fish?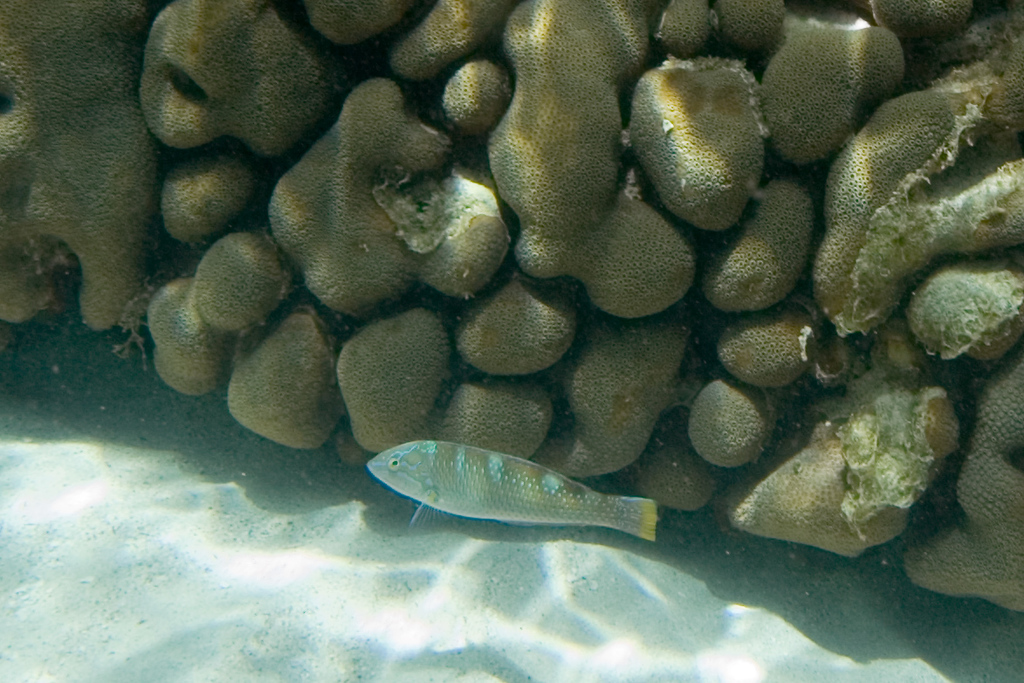
bbox(366, 438, 664, 531)
